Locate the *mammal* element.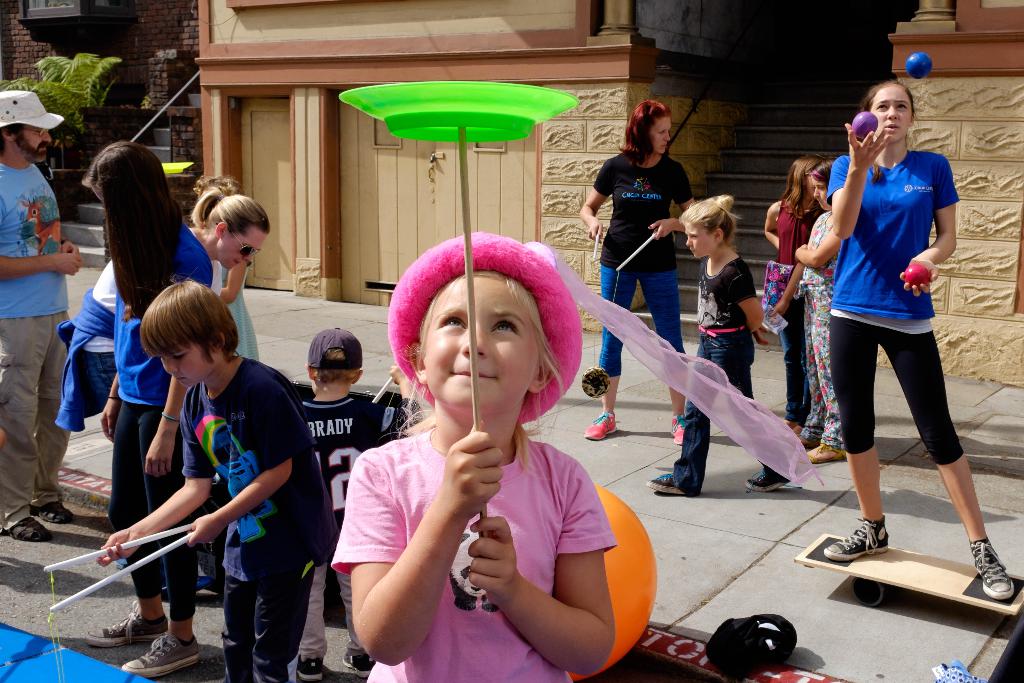
Element bbox: 189,176,259,360.
